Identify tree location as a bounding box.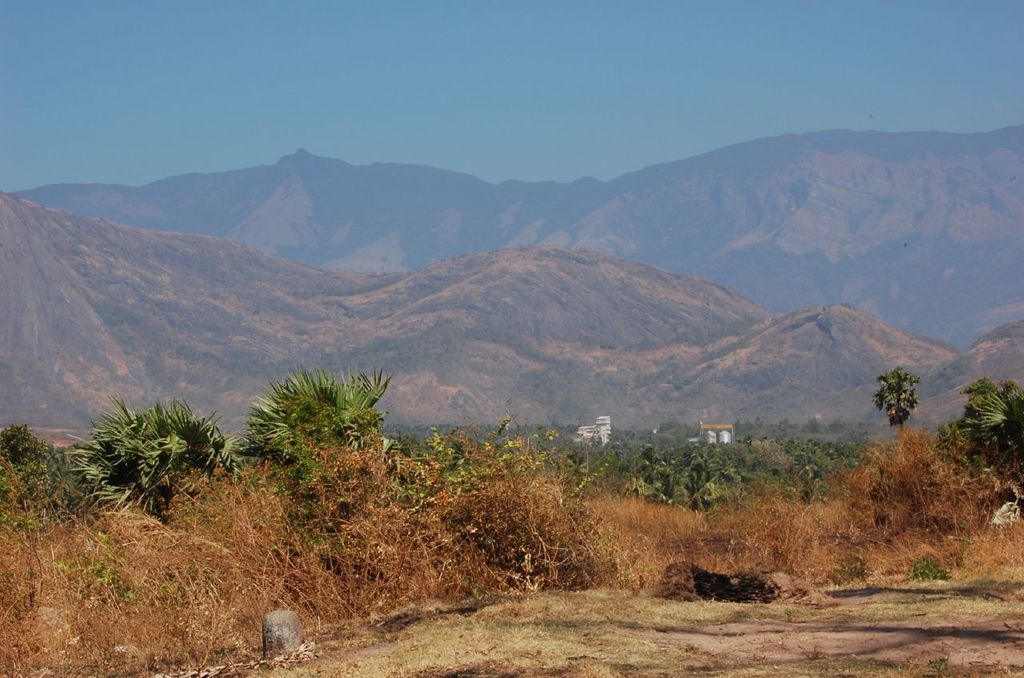
873, 364, 922, 435.
